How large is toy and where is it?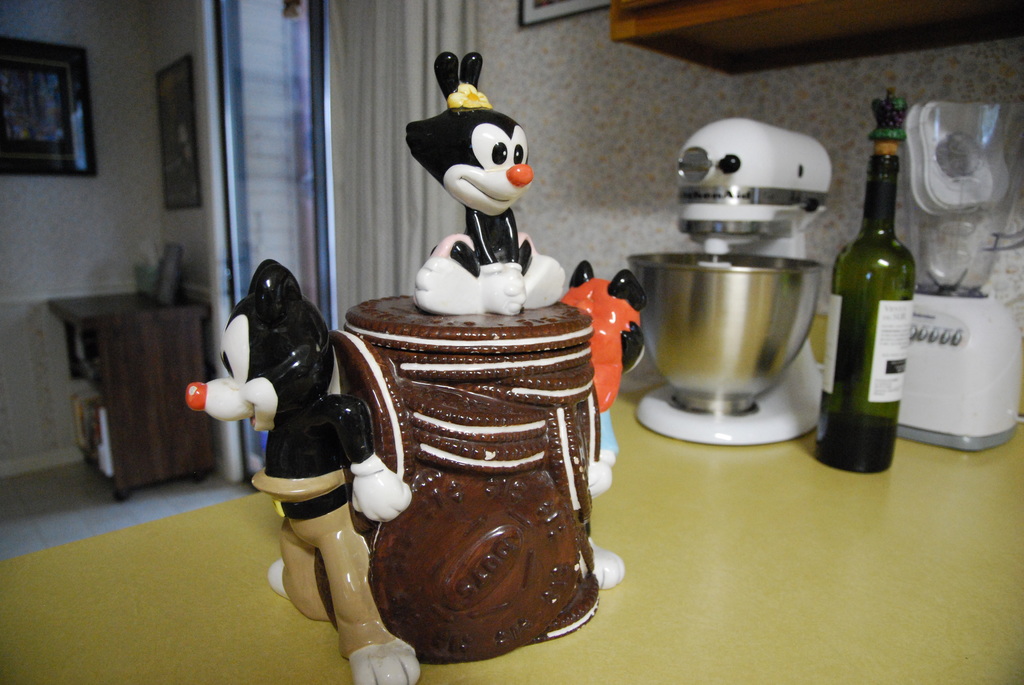
Bounding box: [x1=177, y1=249, x2=423, y2=684].
